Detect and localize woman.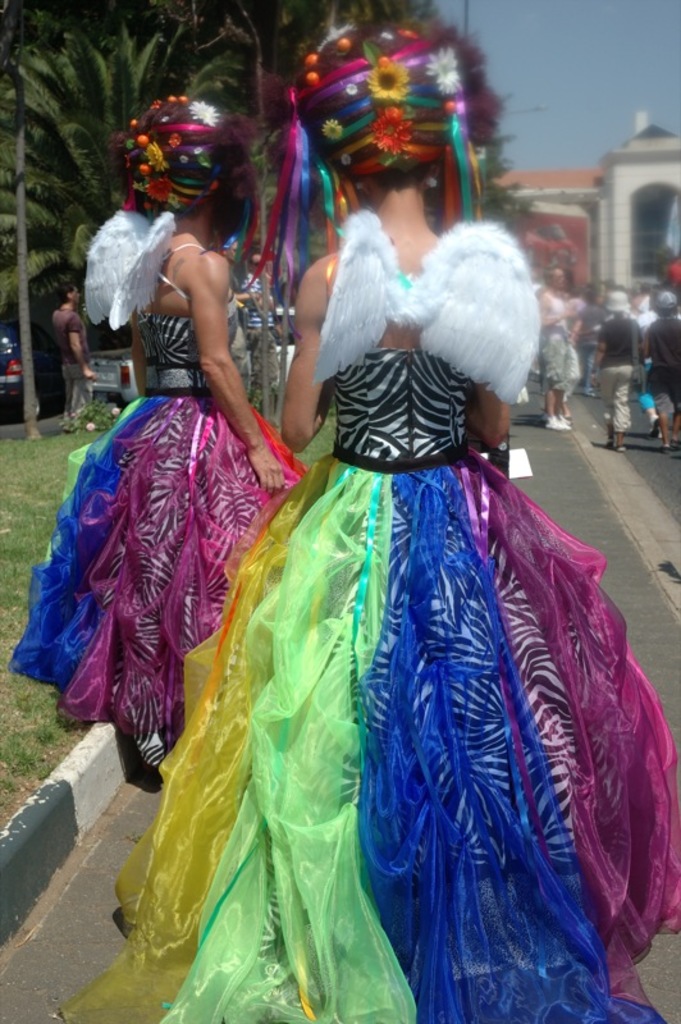
Localized at box(536, 271, 584, 419).
